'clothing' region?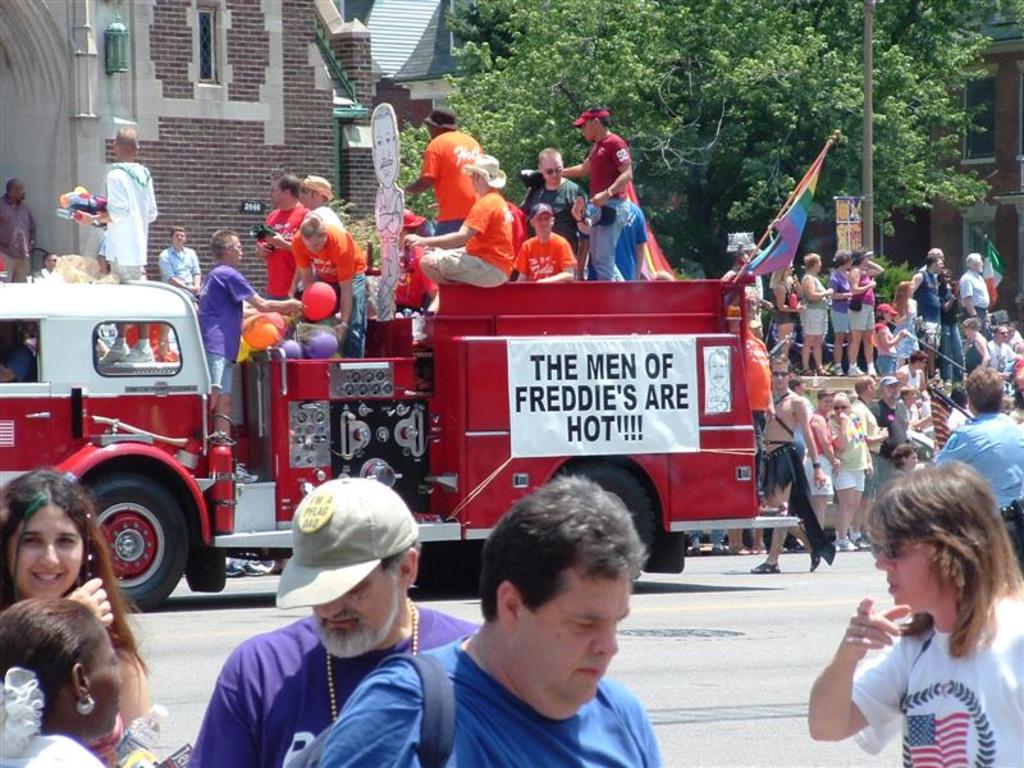
x1=586, y1=129, x2=631, y2=283
